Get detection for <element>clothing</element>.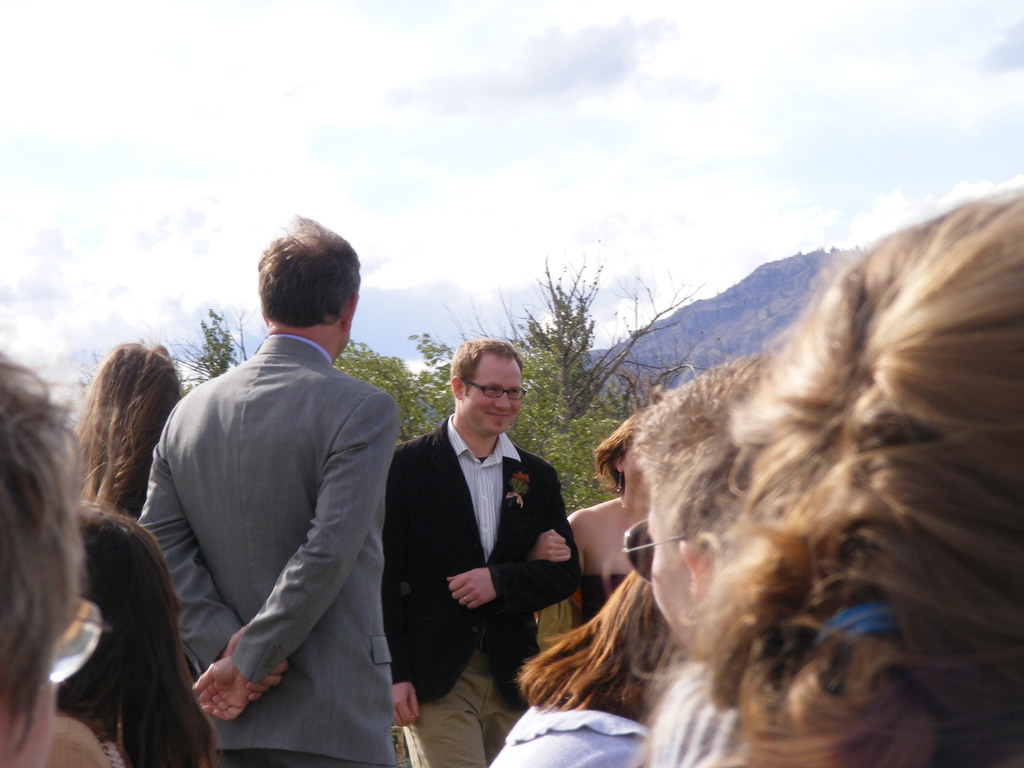
Detection: l=376, t=412, r=580, b=767.
